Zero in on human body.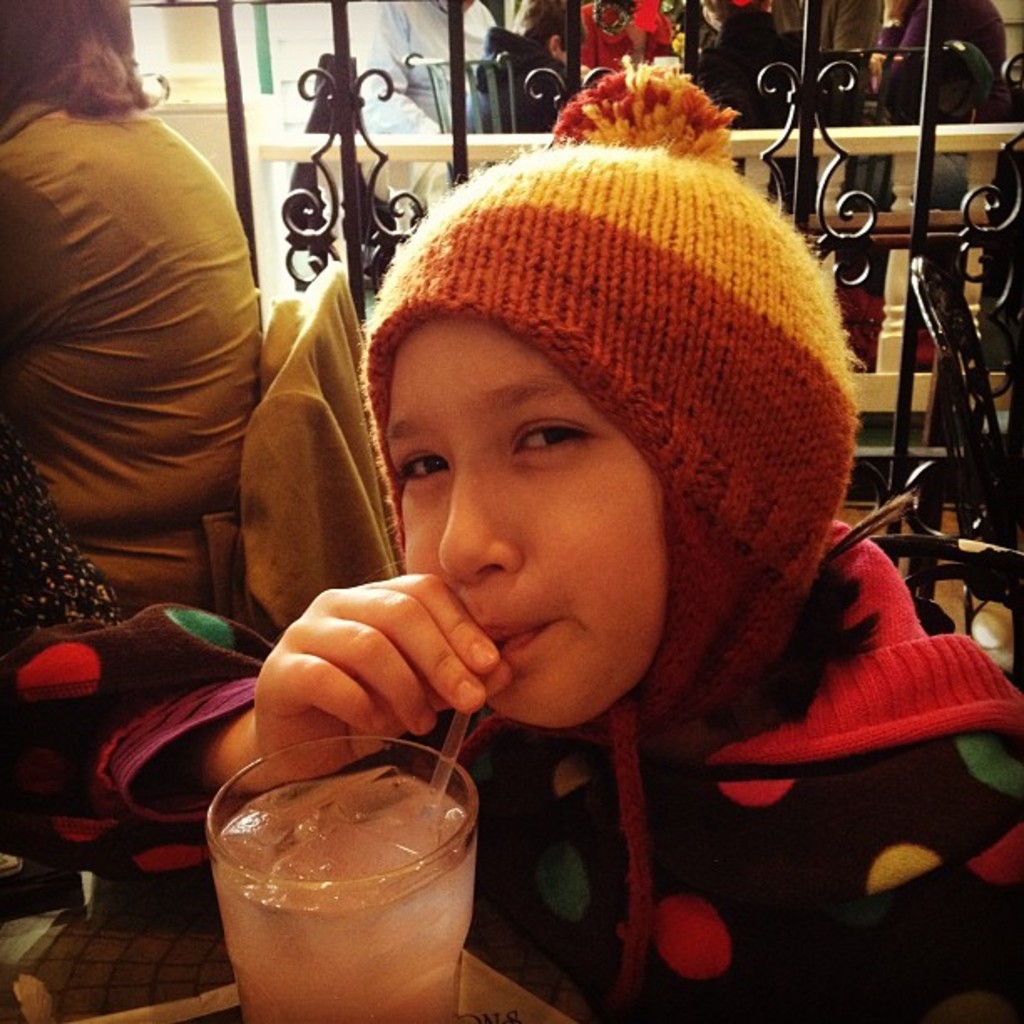
Zeroed in: box=[880, 2, 1011, 79].
